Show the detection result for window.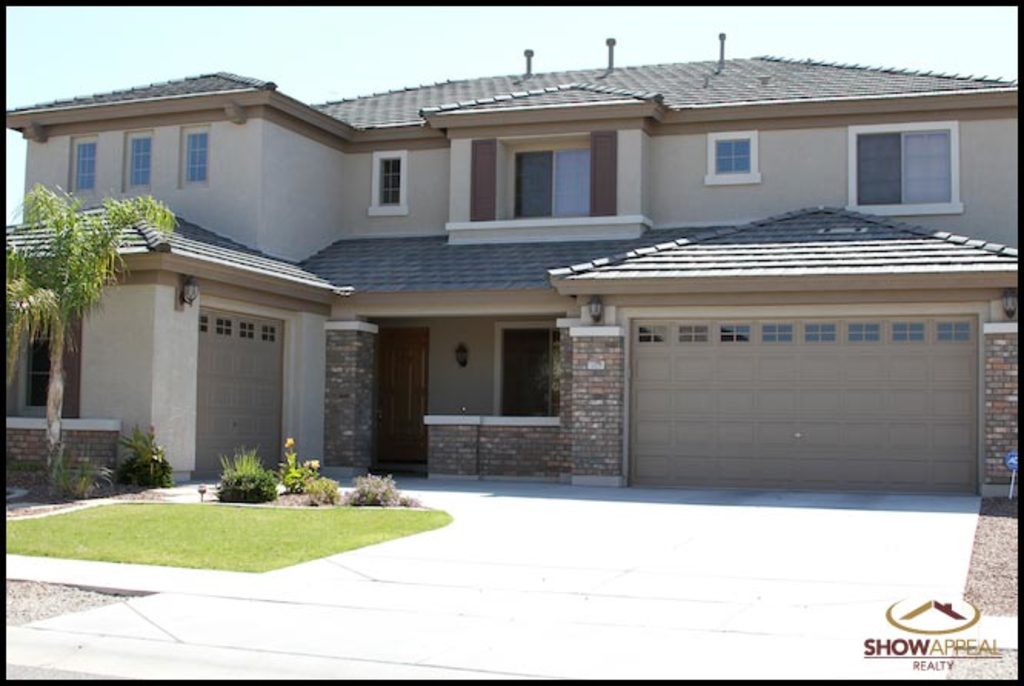
74, 143, 95, 189.
